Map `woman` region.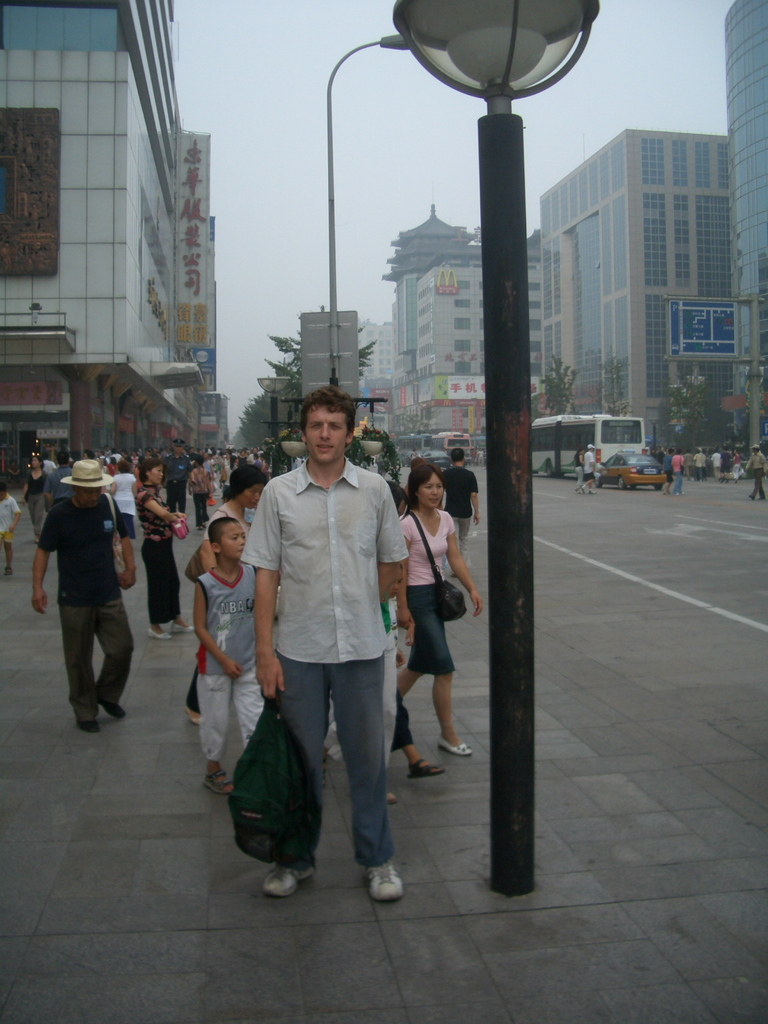
Mapped to <region>109, 456, 141, 538</region>.
